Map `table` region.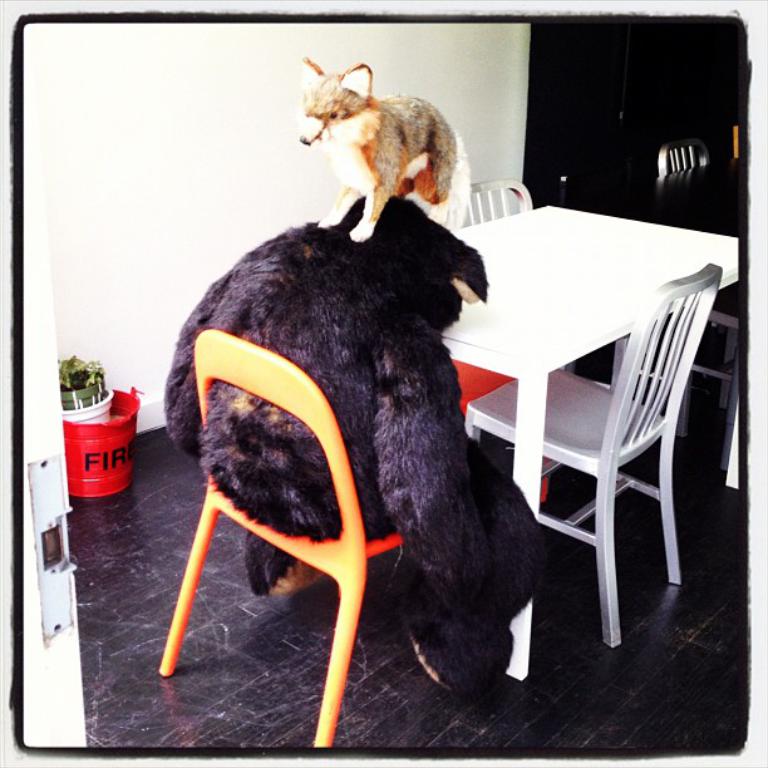
Mapped to Rect(438, 191, 705, 686).
